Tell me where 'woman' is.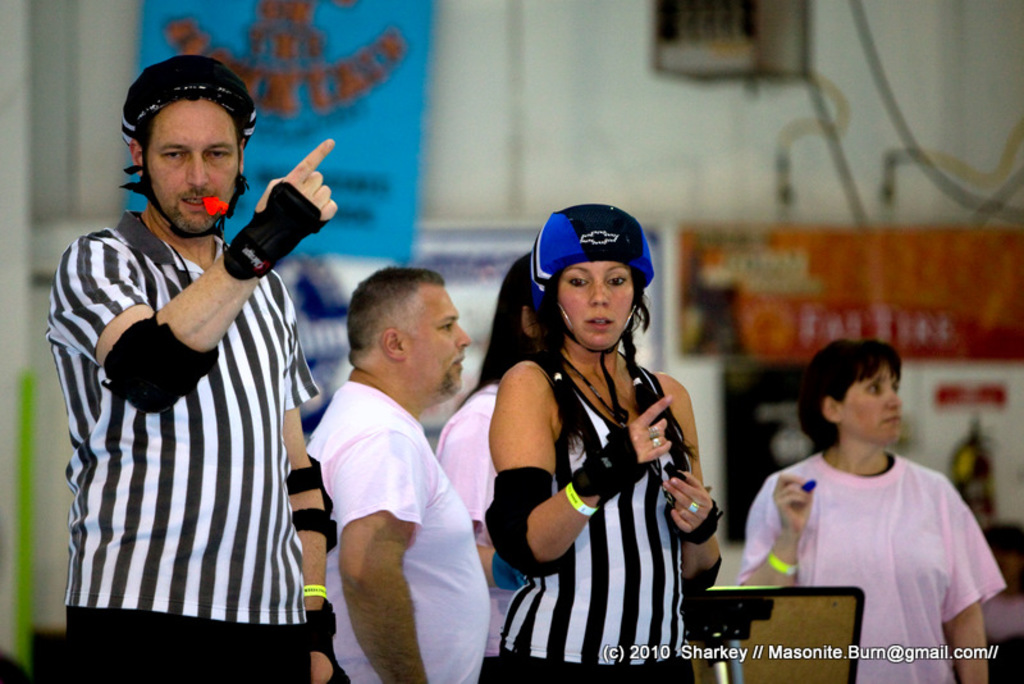
'woman' is at 426:246:545:683.
